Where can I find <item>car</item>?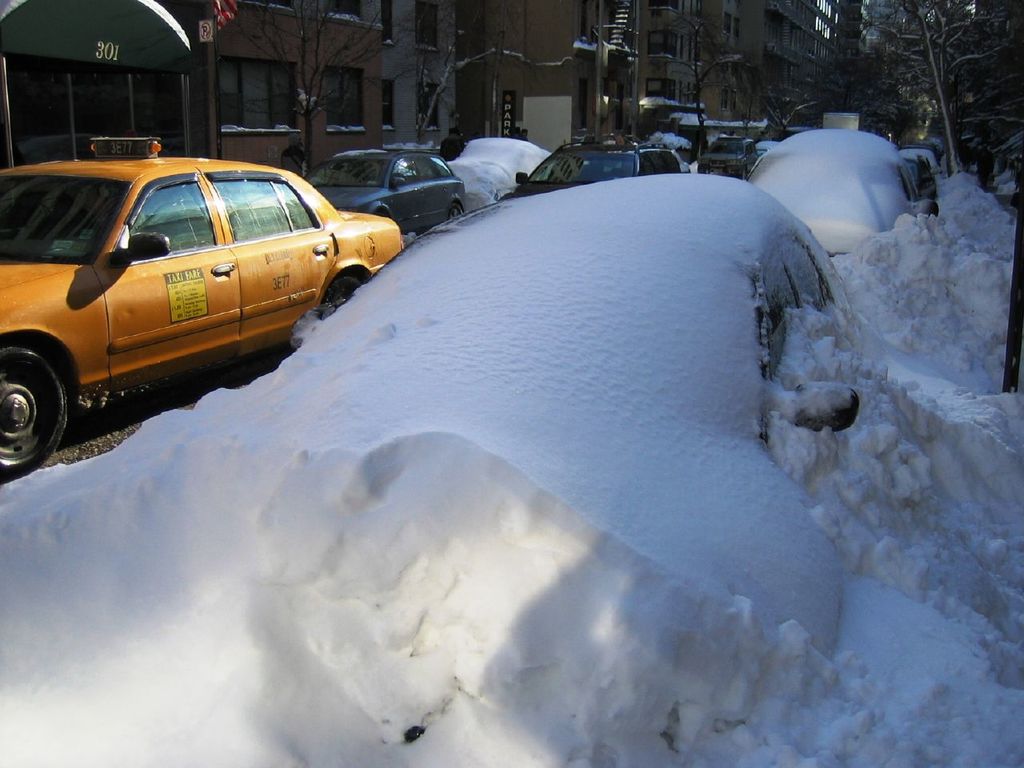
You can find it at crop(699, 133, 759, 178).
